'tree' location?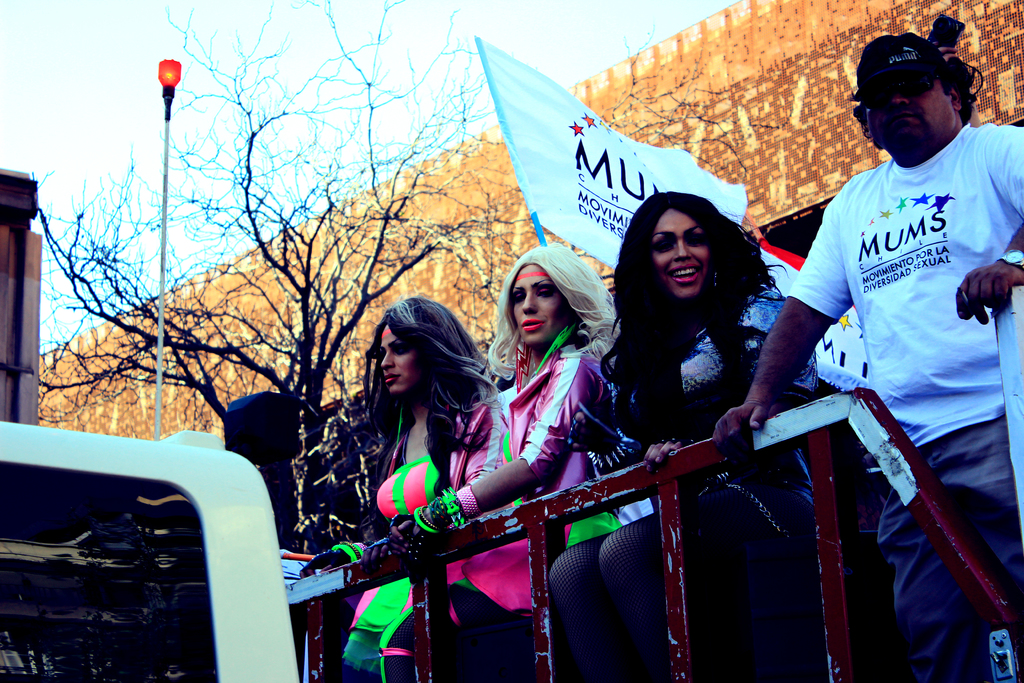
35:0:797:554
